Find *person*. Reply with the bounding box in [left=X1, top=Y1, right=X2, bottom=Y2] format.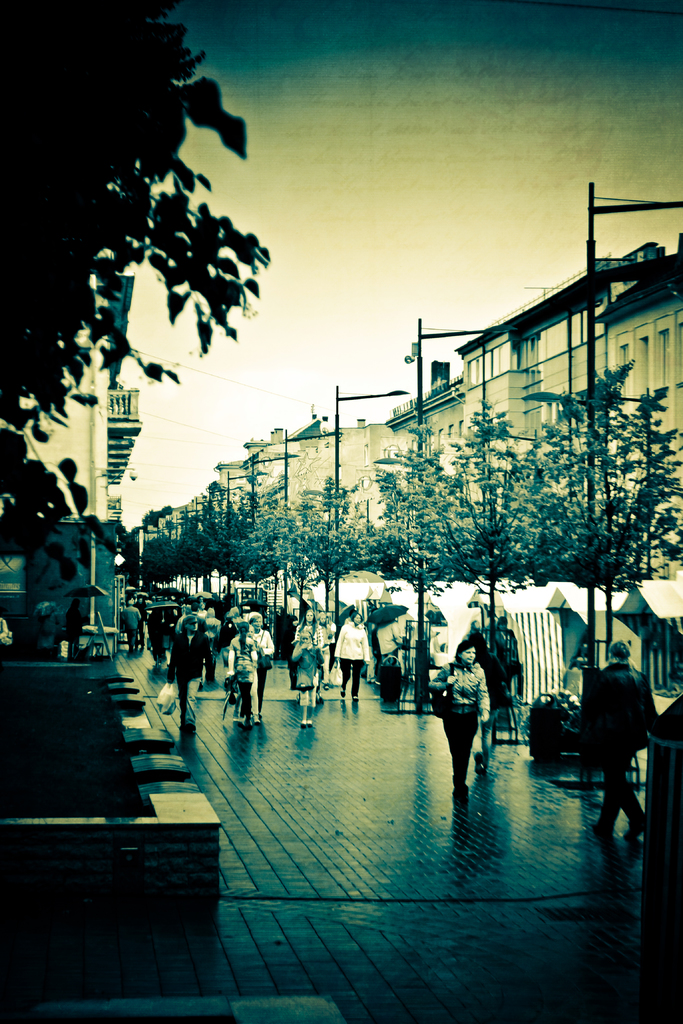
[left=436, top=642, right=500, bottom=806].
